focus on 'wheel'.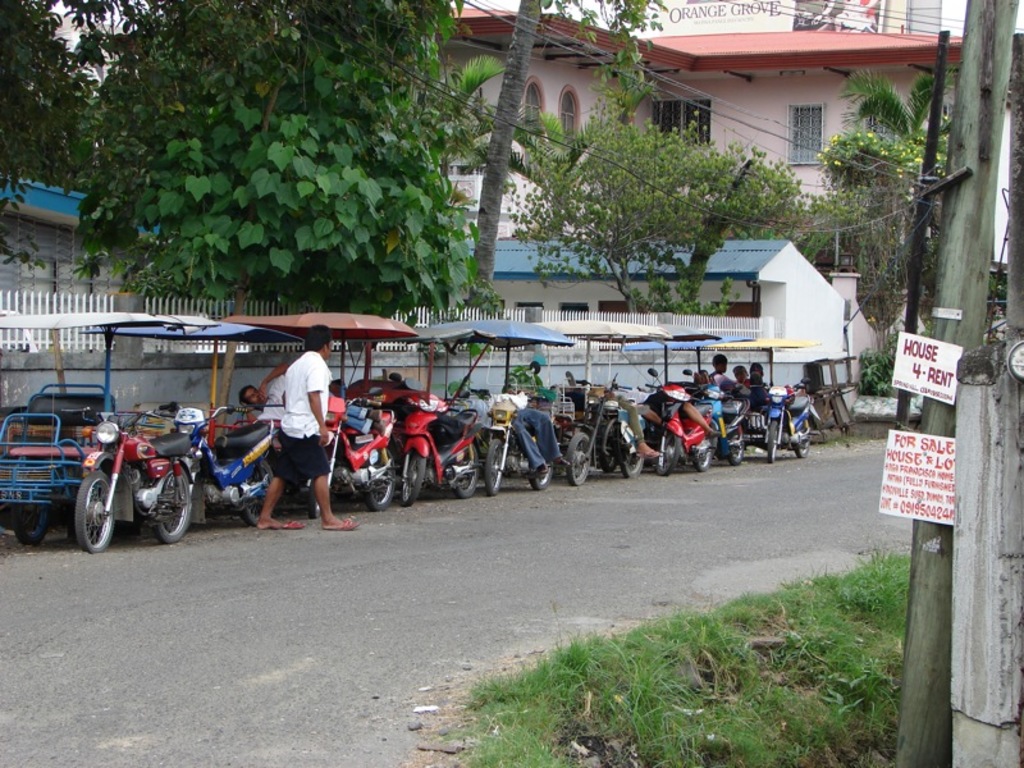
Focused at <box>17,513,45,544</box>.
